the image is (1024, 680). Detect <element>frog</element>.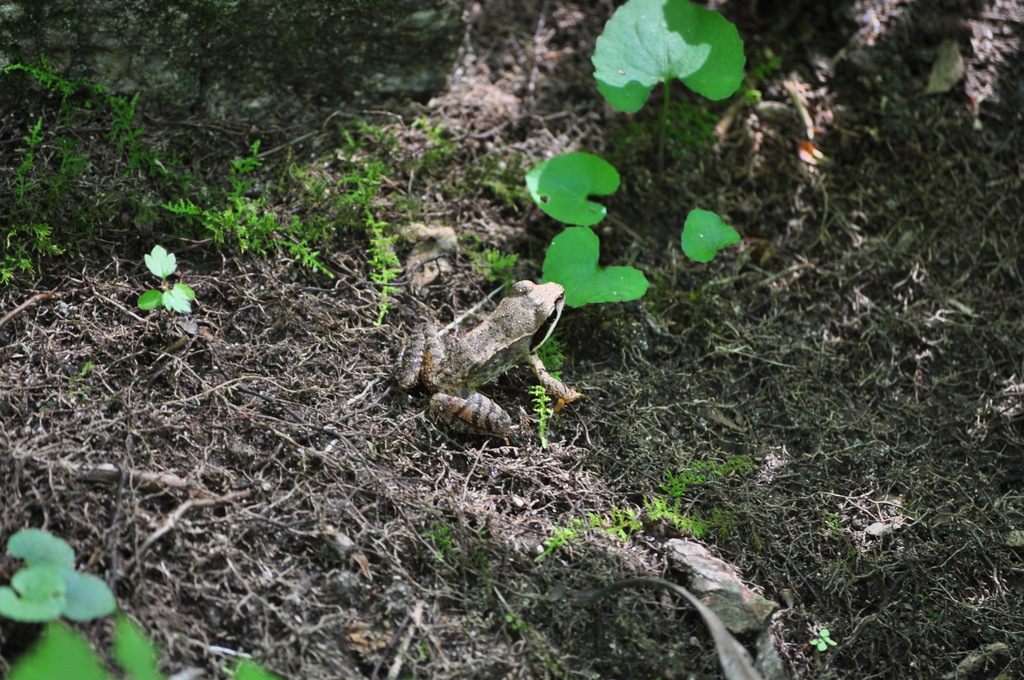
Detection: 396/281/584/439.
